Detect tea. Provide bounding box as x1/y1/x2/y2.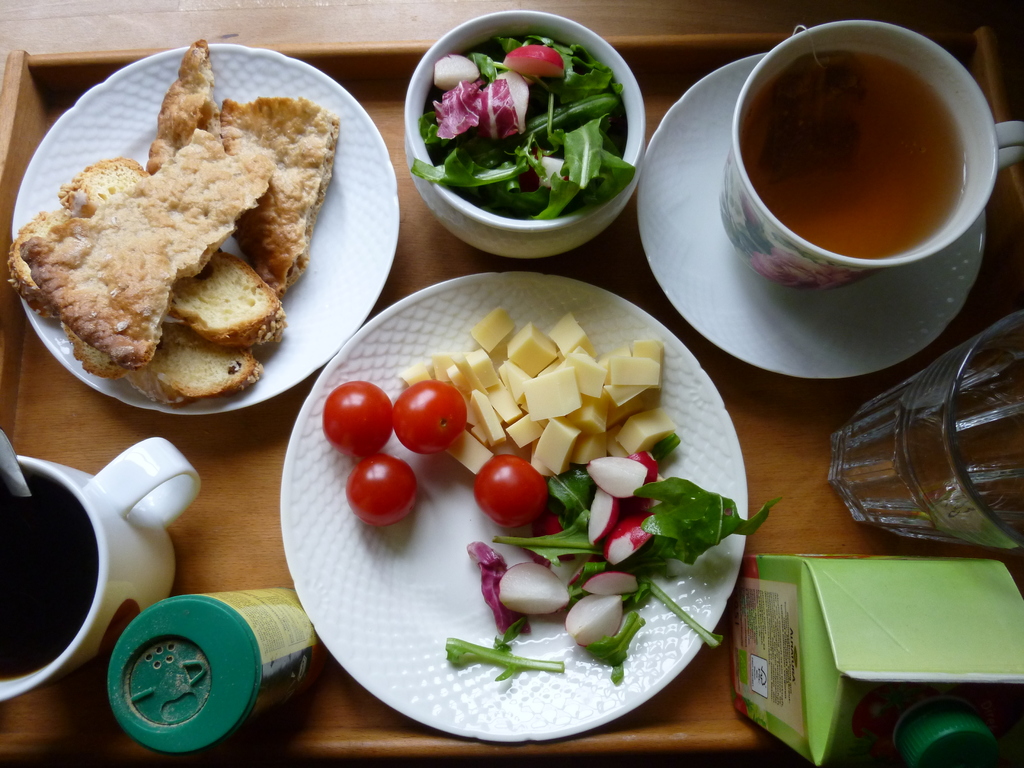
0/466/101/679.
